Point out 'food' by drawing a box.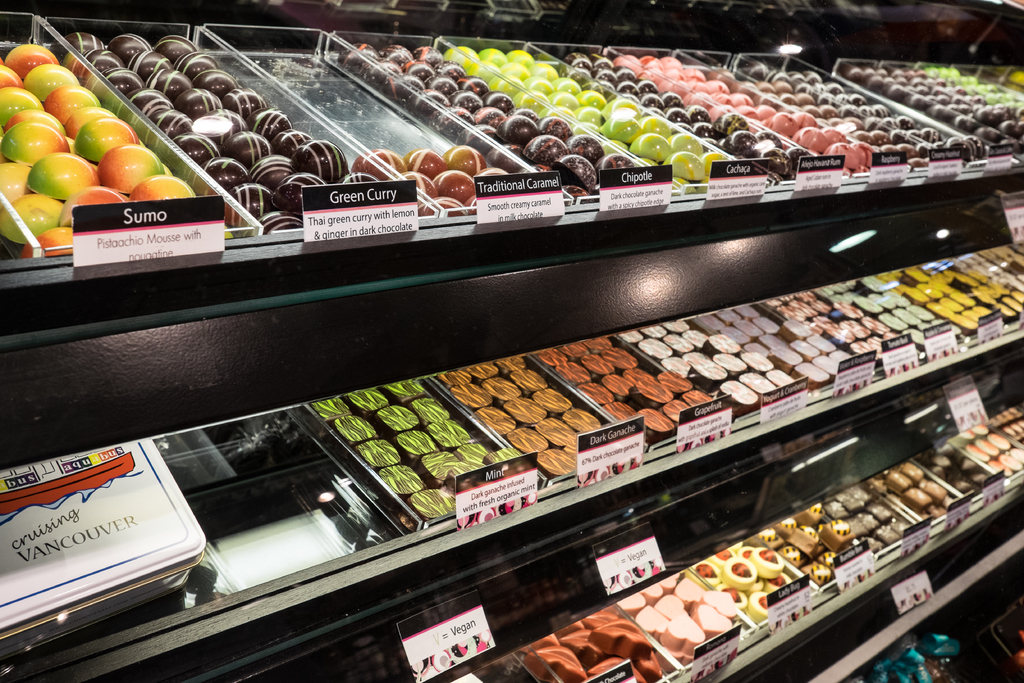
pyautogui.locateOnScreen(417, 448, 458, 488).
